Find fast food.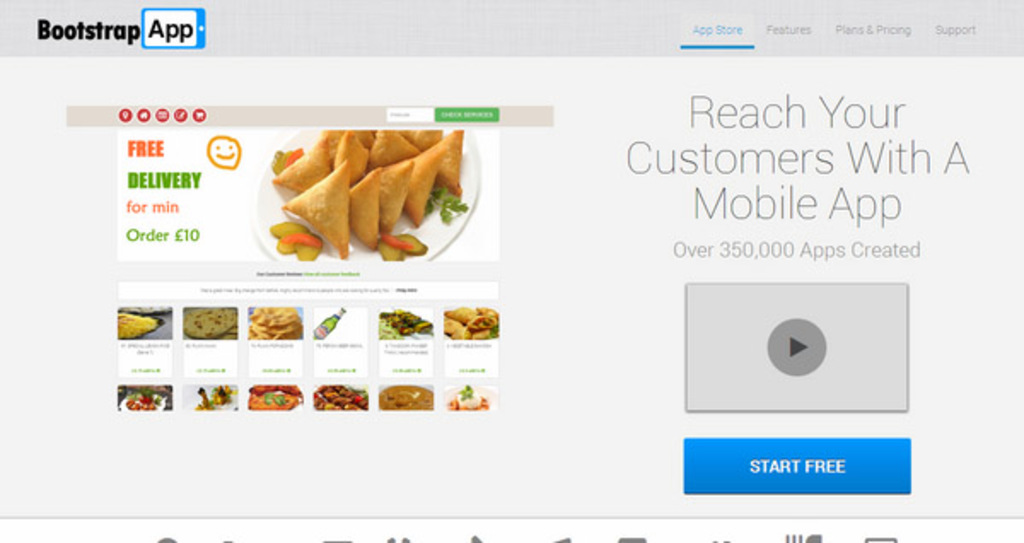
Rect(244, 304, 305, 345).
